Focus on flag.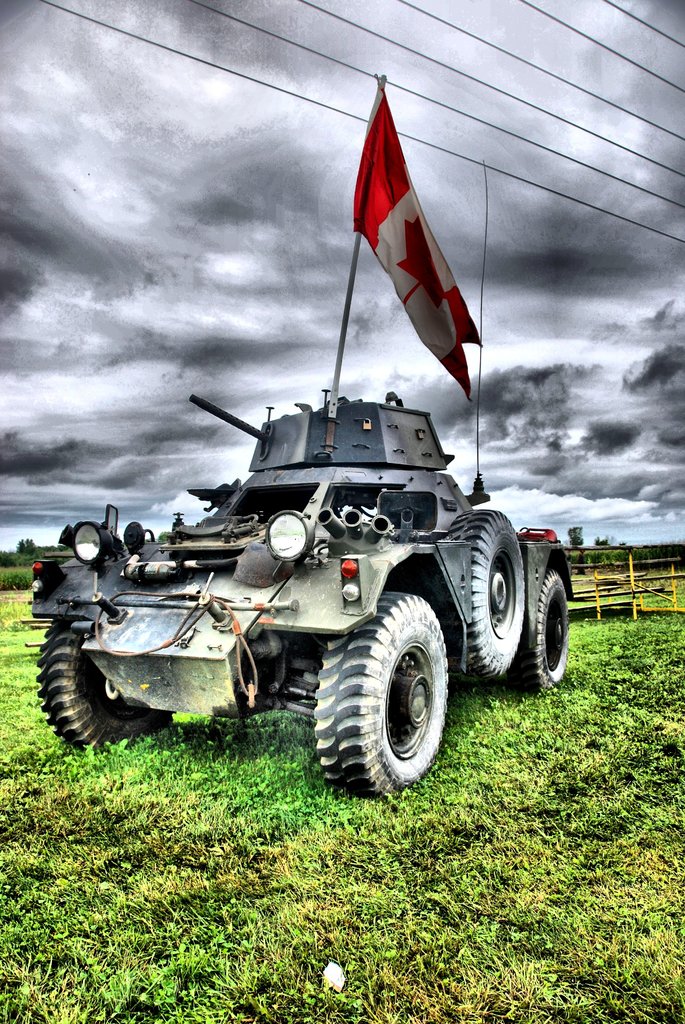
Focused at 336 77 478 394.
